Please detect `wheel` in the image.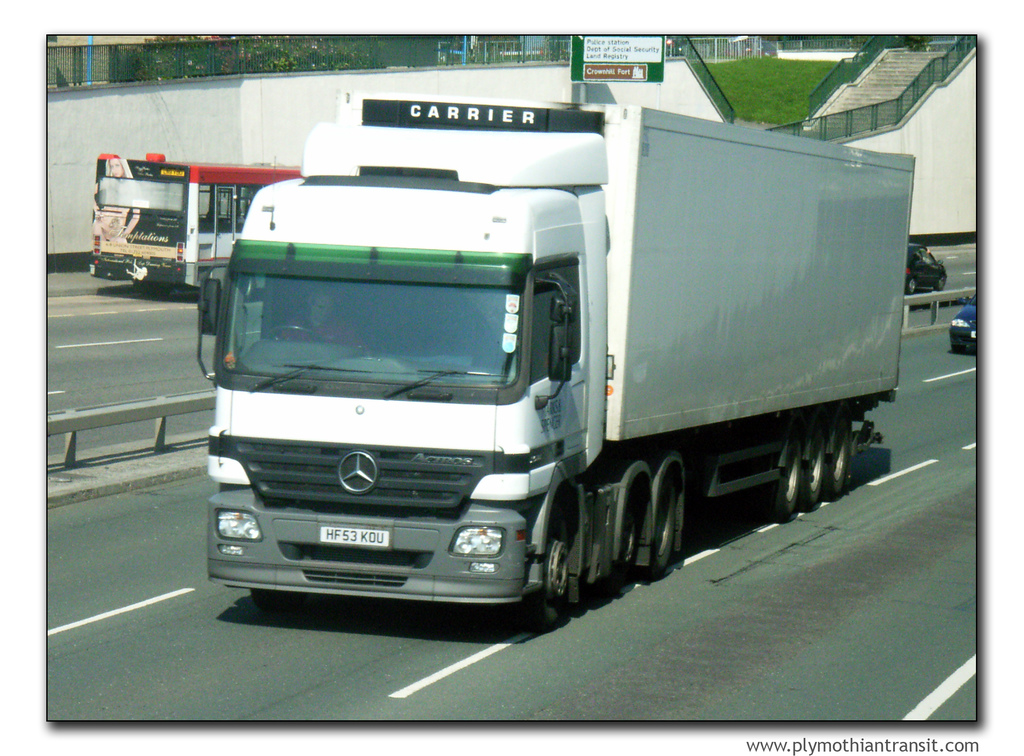
801/437/824/506.
